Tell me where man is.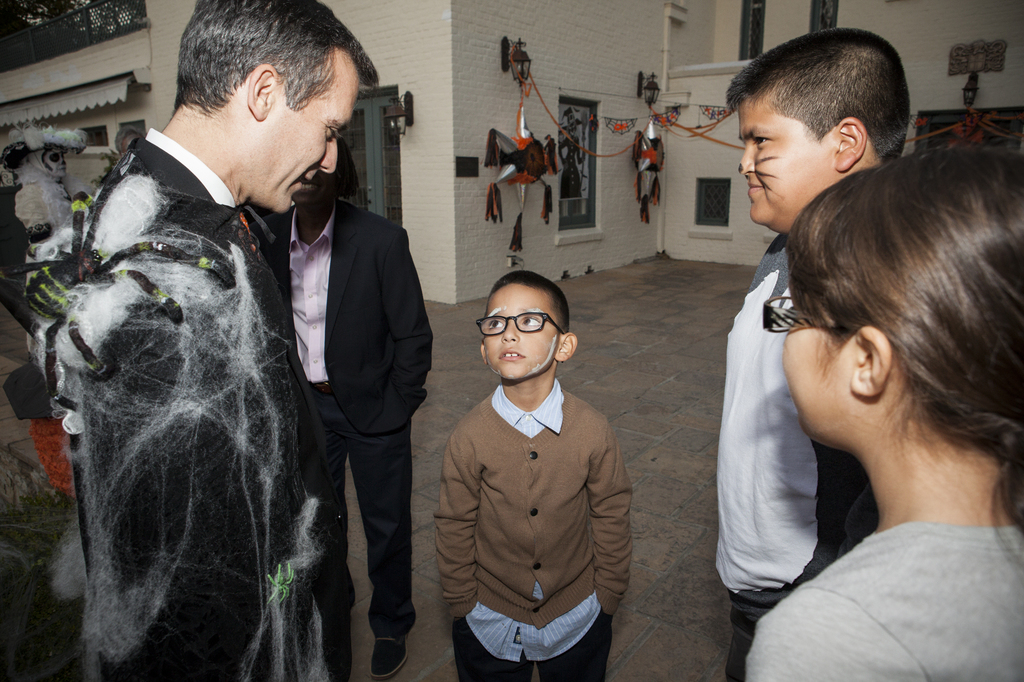
man is at pyautogui.locateOnScreen(0, 0, 380, 681).
